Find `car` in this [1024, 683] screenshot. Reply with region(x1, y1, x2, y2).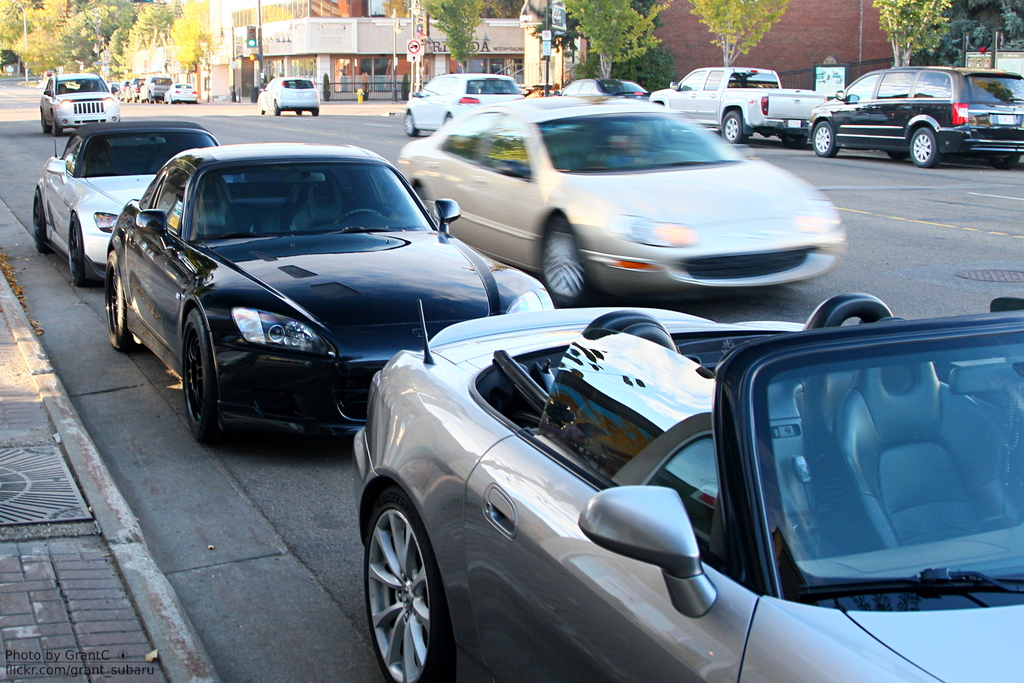
region(32, 119, 221, 286).
